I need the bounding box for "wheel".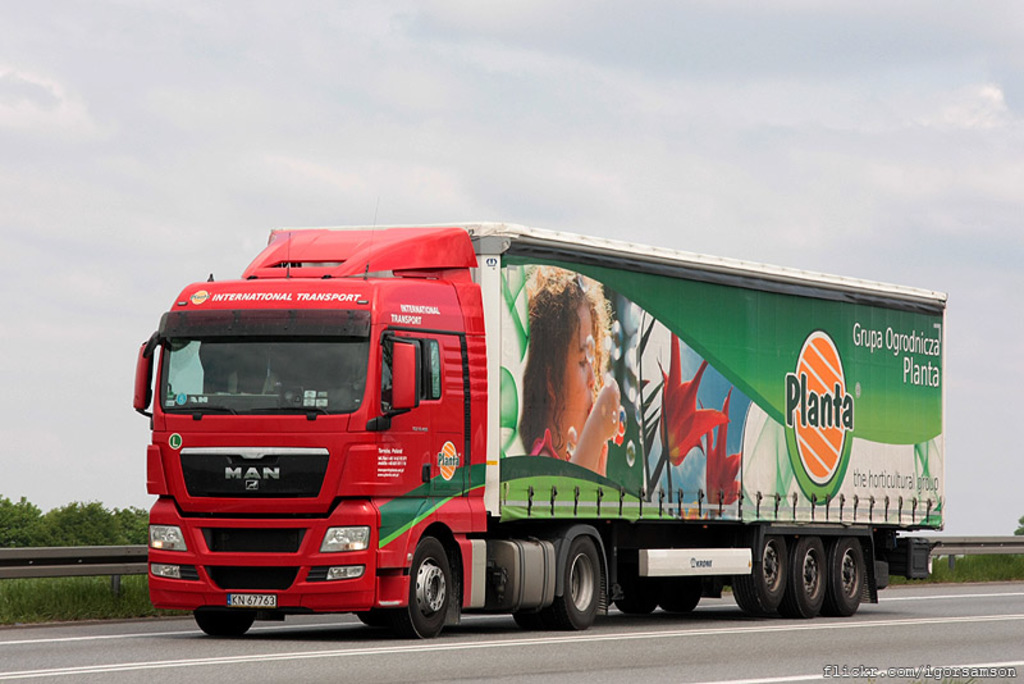
Here it is: bbox=(827, 528, 863, 614).
